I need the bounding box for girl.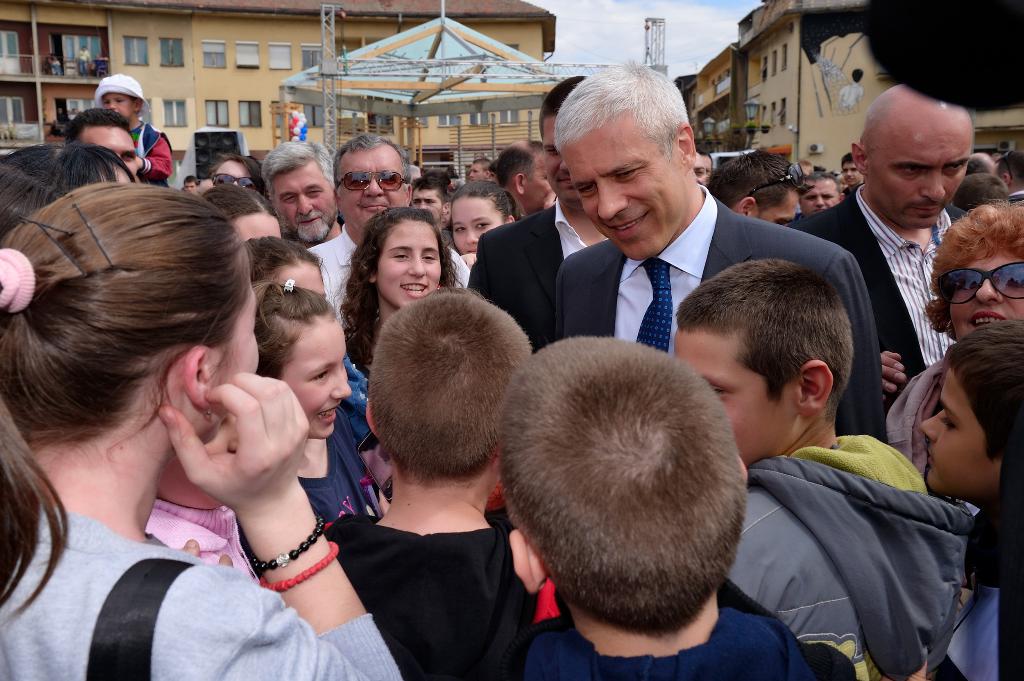
Here it is: 0 182 403 680.
